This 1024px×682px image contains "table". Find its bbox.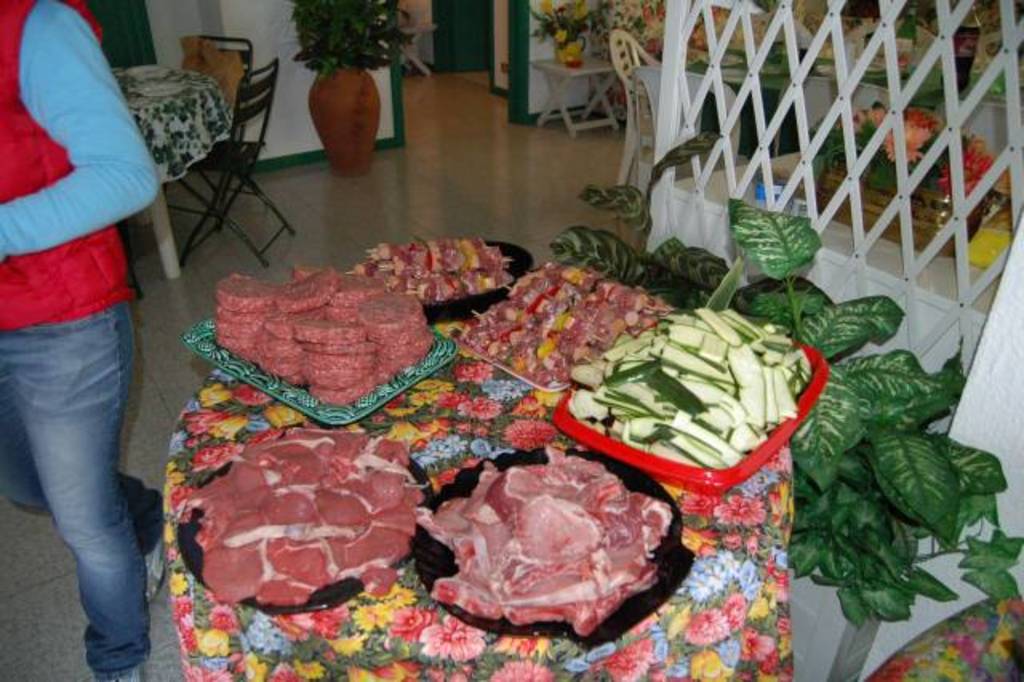
869/602/1022/680.
